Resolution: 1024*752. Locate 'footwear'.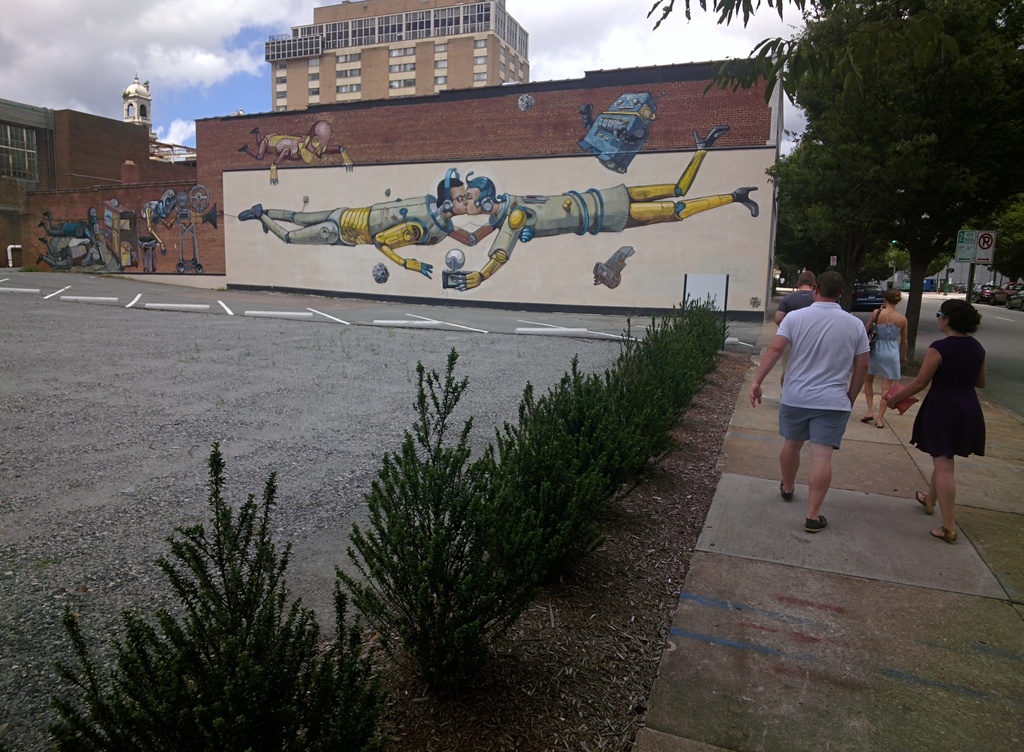
[x1=806, y1=516, x2=828, y2=535].
